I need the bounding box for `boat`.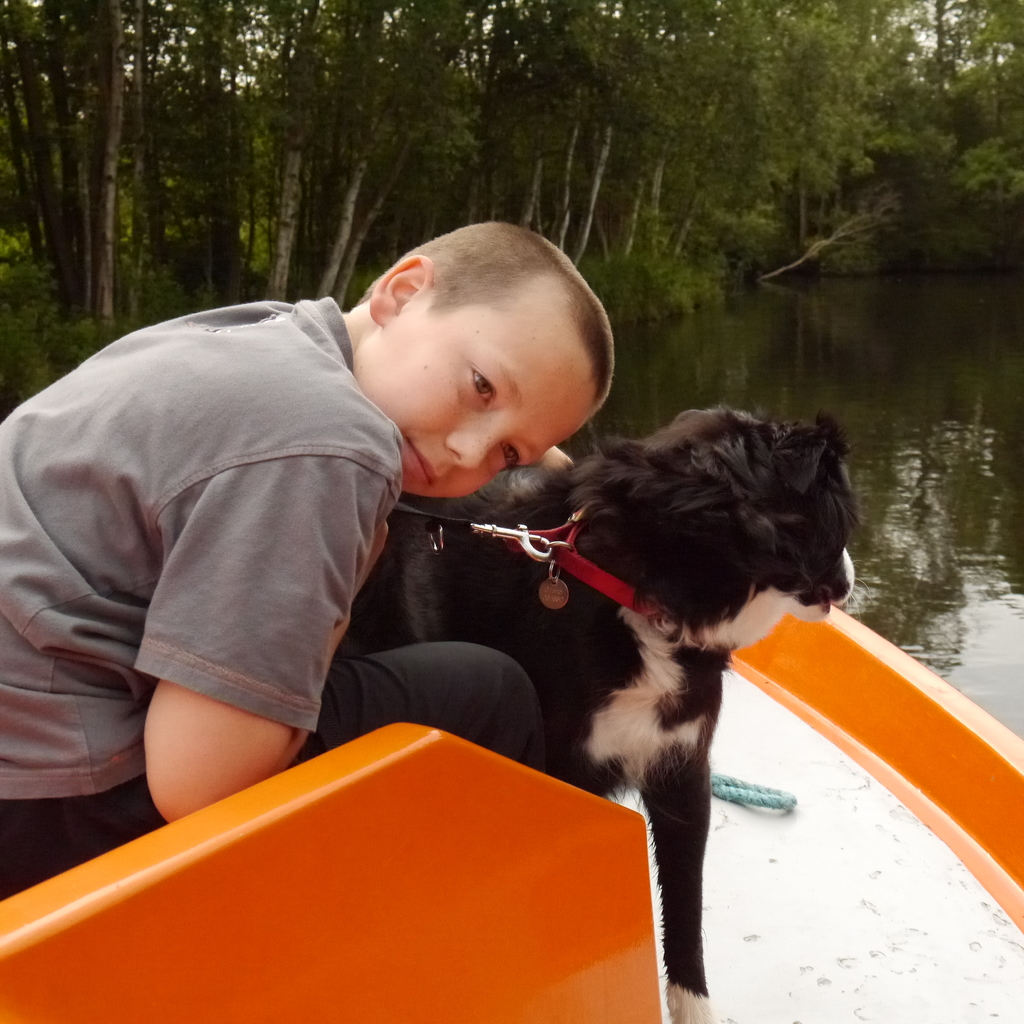
Here it is: bbox(0, 603, 1023, 1023).
